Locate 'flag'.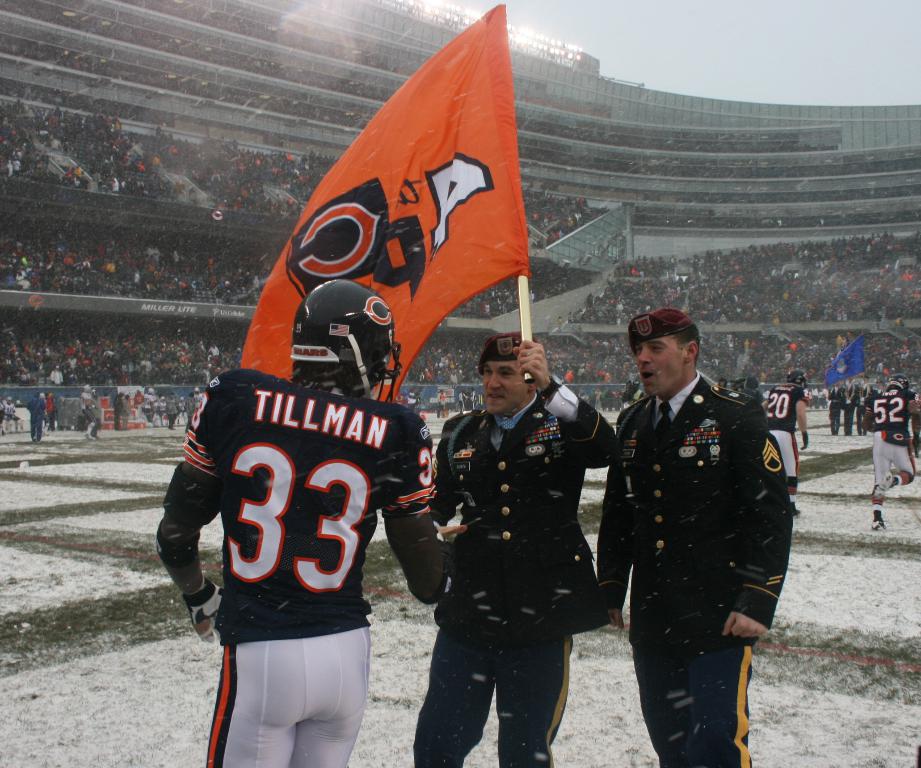
Bounding box: [left=234, top=0, right=553, bottom=436].
